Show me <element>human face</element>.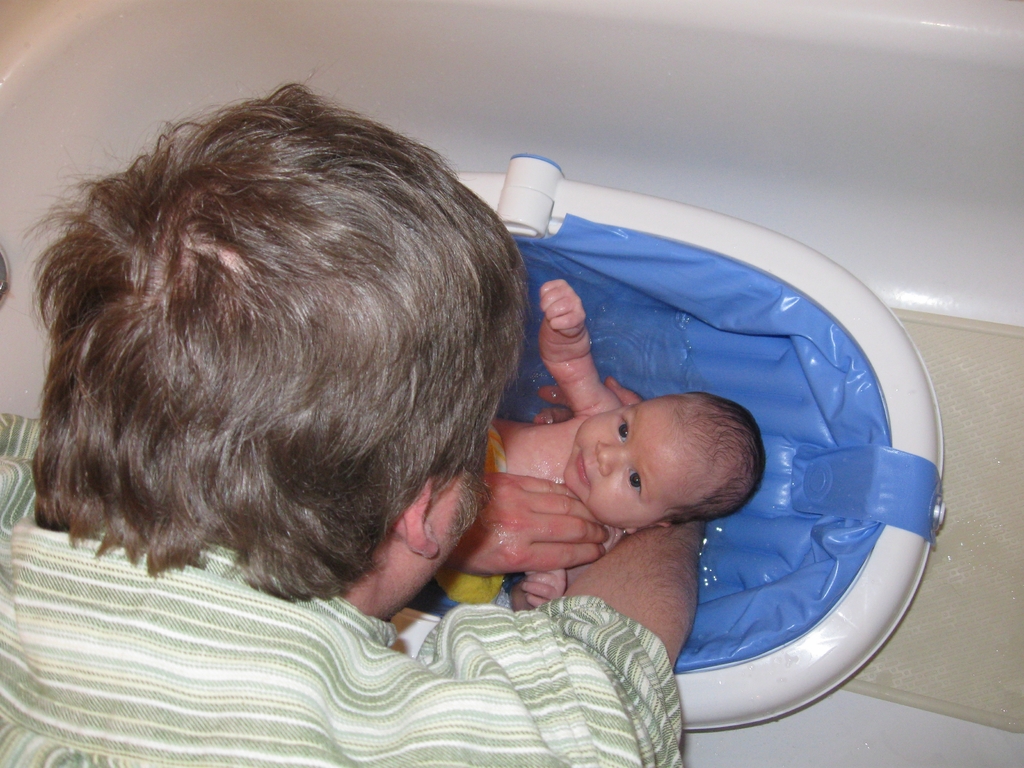
<element>human face</element> is here: {"x1": 564, "y1": 399, "x2": 678, "y2": 530}.
